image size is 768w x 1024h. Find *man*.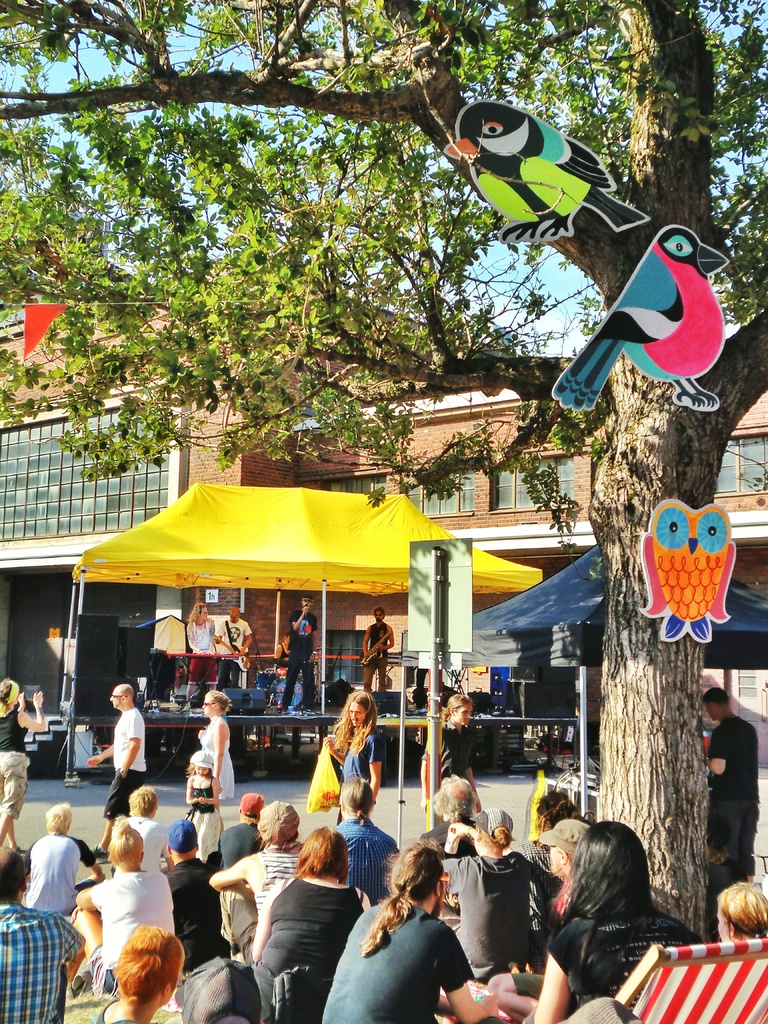
Rect(207, 798, 309, 959).
